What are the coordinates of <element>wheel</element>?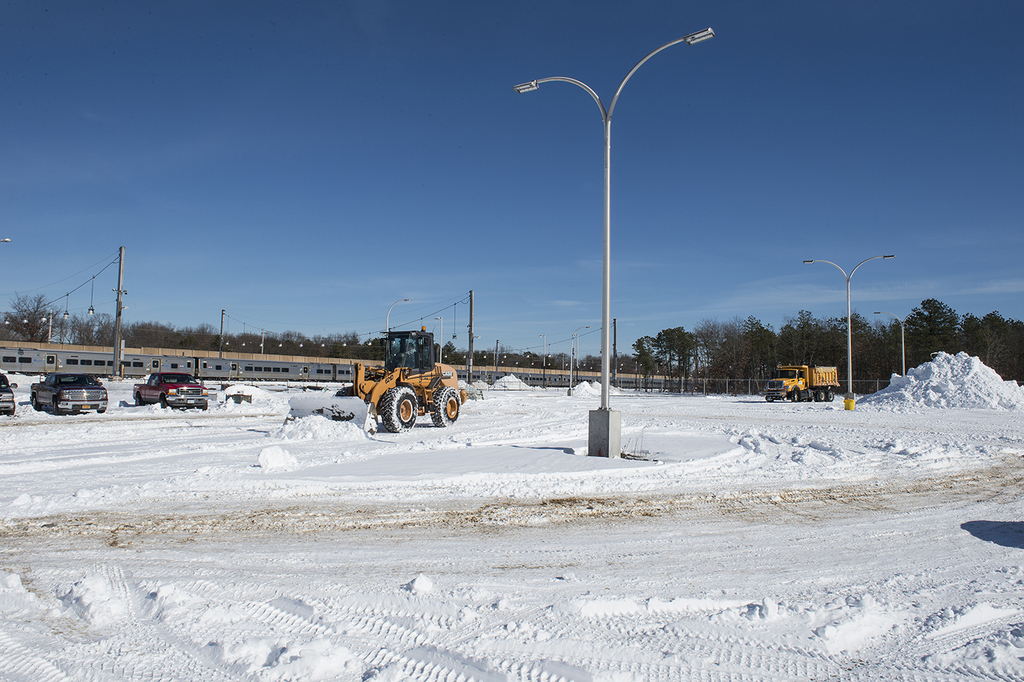
{"x1": 816, "y1": 388, "x2": 825, "y2": 401}.
